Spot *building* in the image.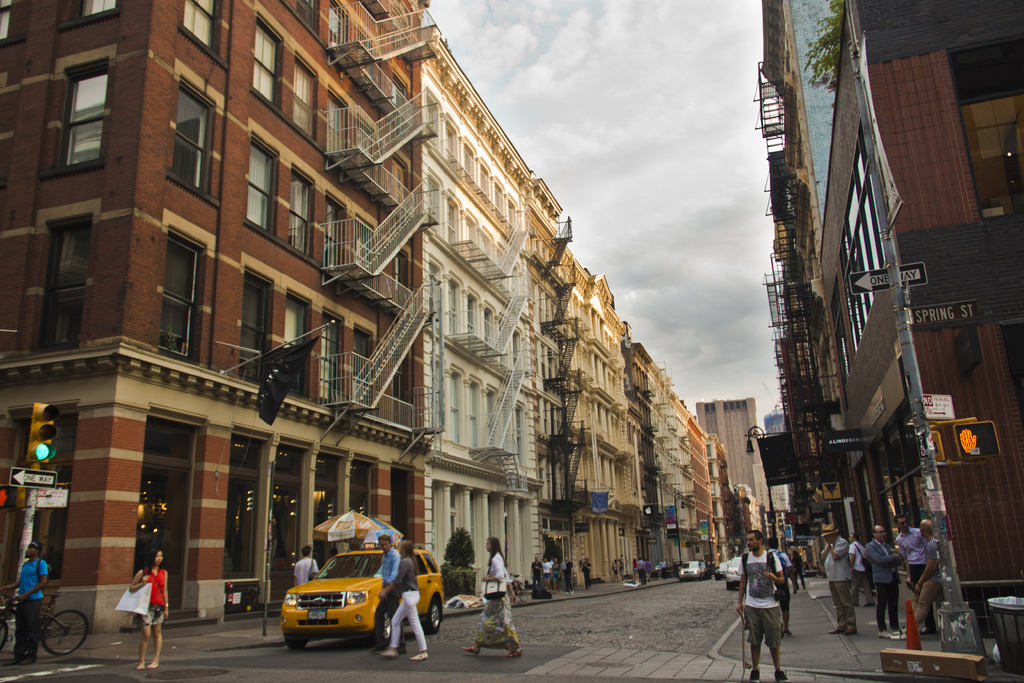
*building* found at [left=781, top=0, right=1023, bottom=629].
